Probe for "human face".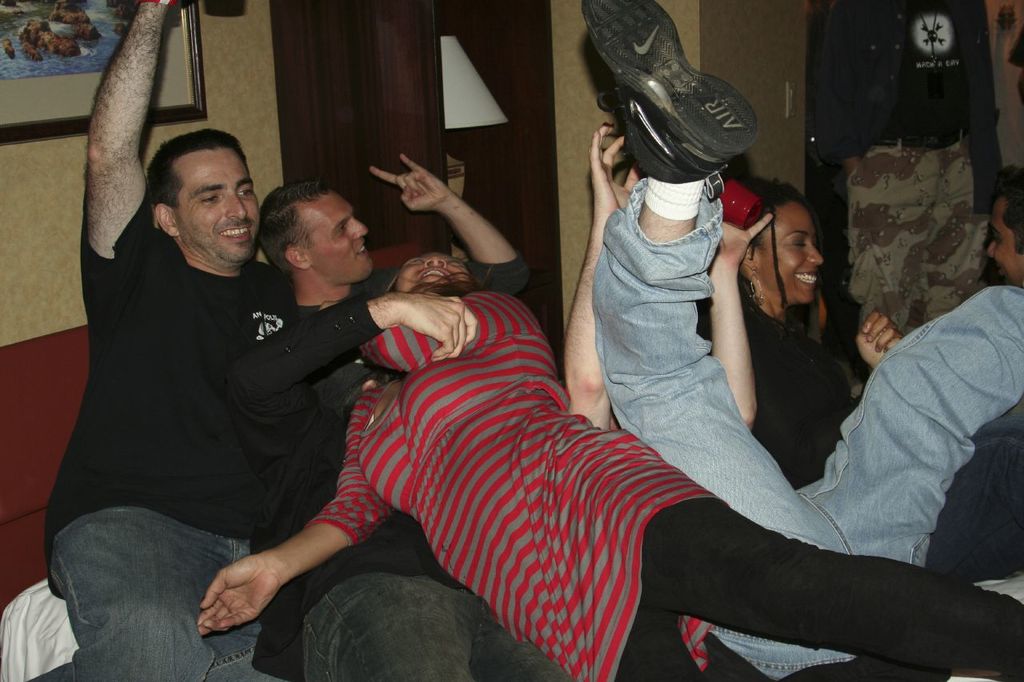
Probe result: <box>298,190,371,284</box>.
